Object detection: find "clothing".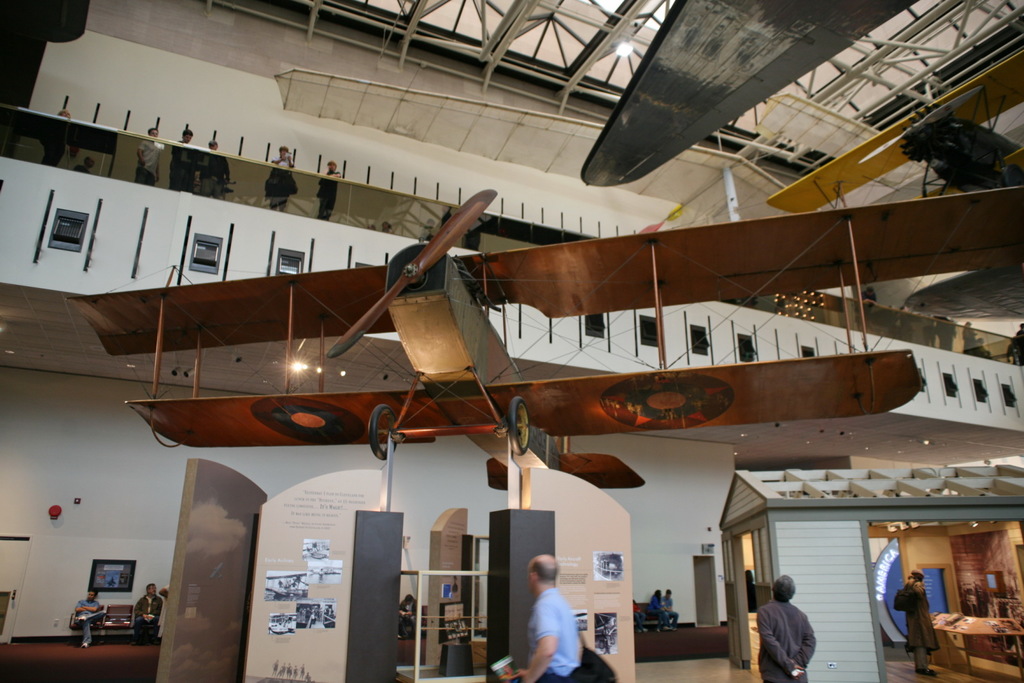
134,591,167,623.
